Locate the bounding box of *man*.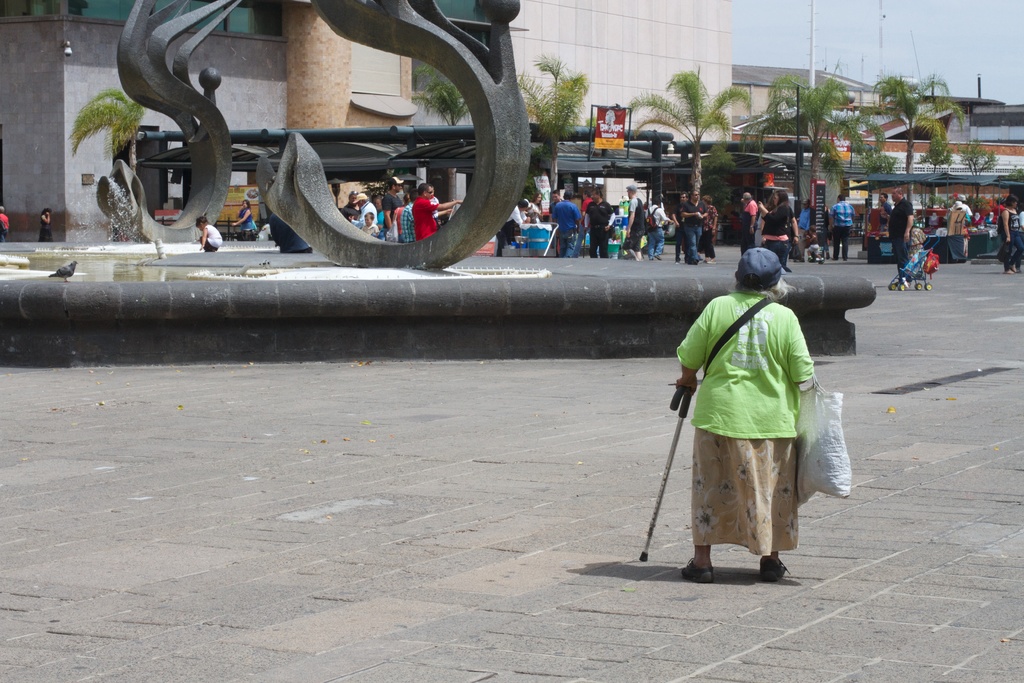
Bounding box: x1=349, y1=192, x2=376, y2=229.
